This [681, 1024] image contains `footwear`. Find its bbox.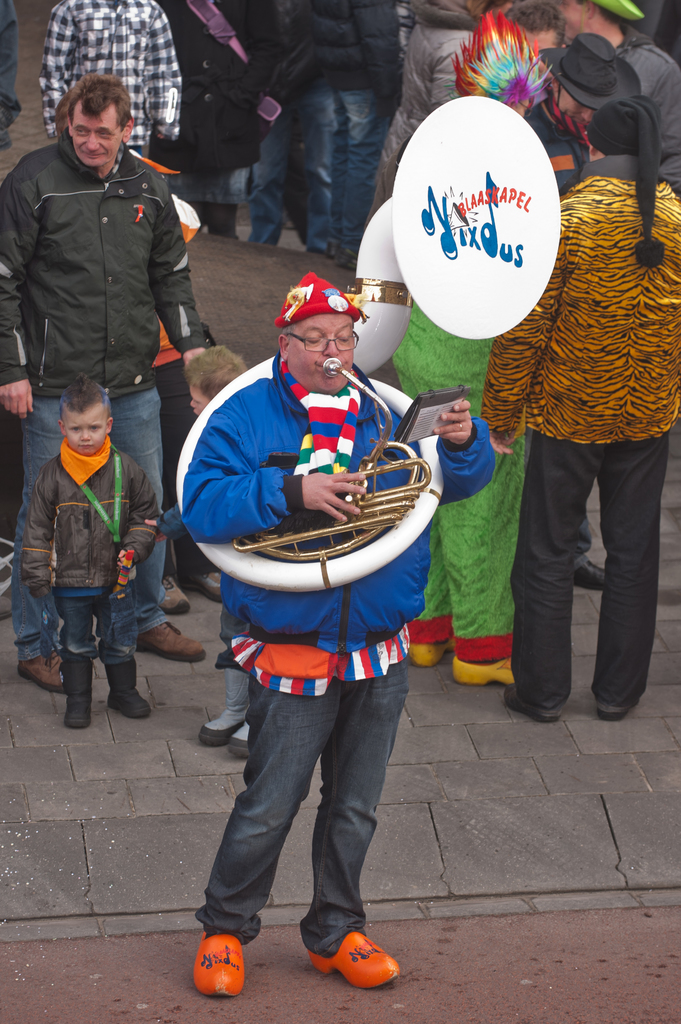
{"x1": 451, "y1": 652, "x2": 517, "y2": 690}.
